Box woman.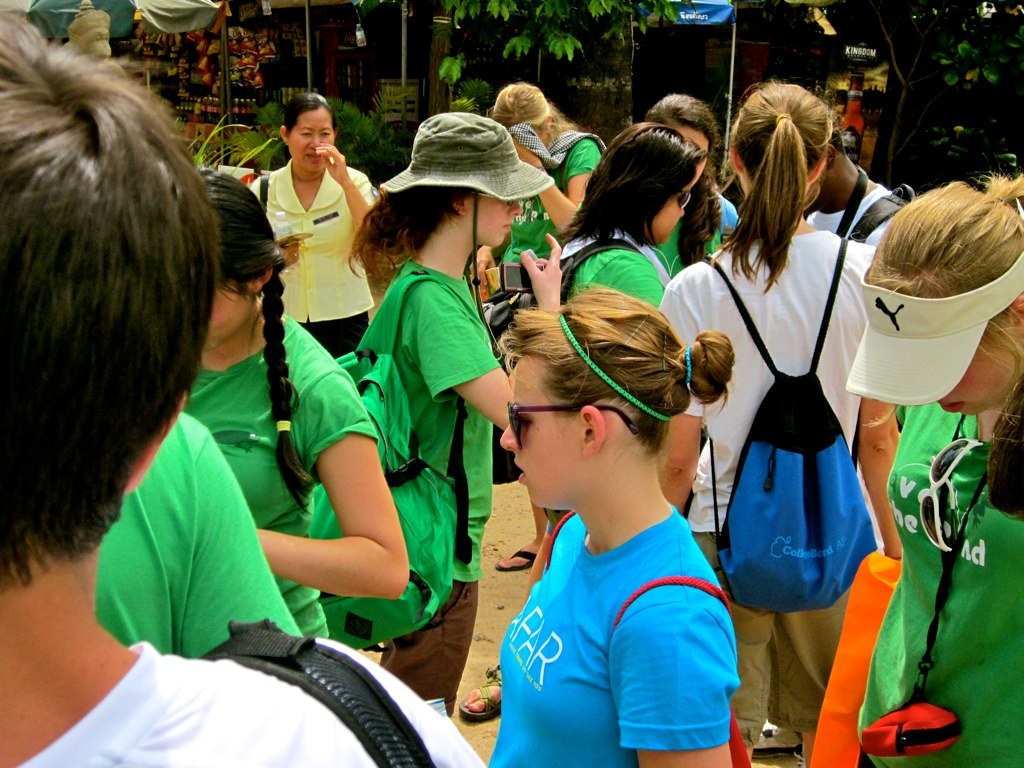
left=230, top=89, right=381, bottom=364.
